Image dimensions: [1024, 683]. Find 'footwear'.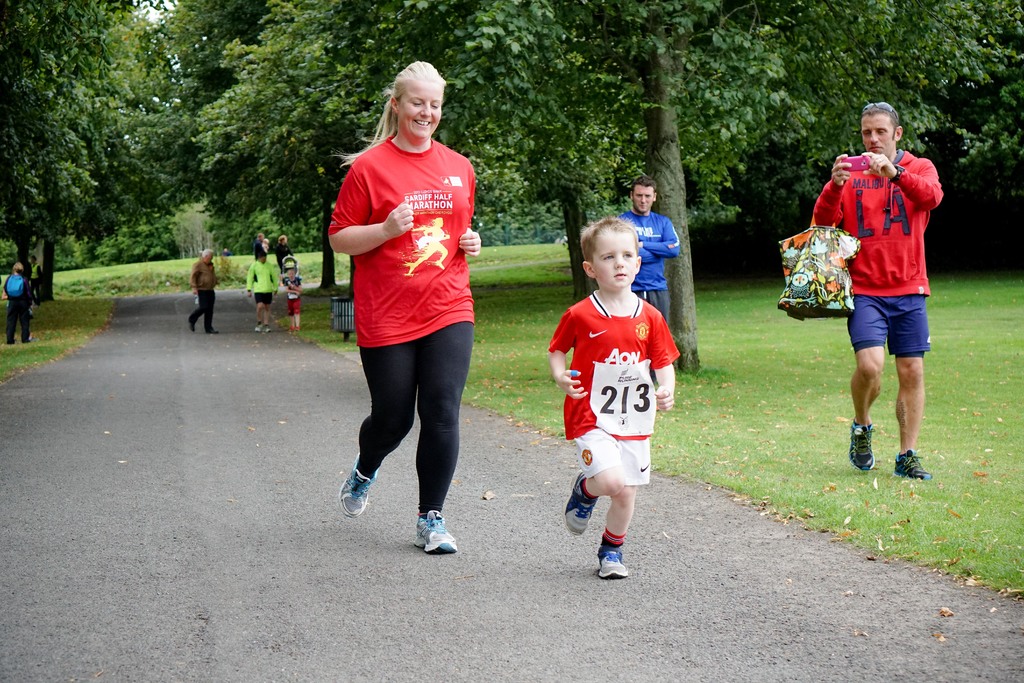
left=340, top=452, right=380, bottom=516.
